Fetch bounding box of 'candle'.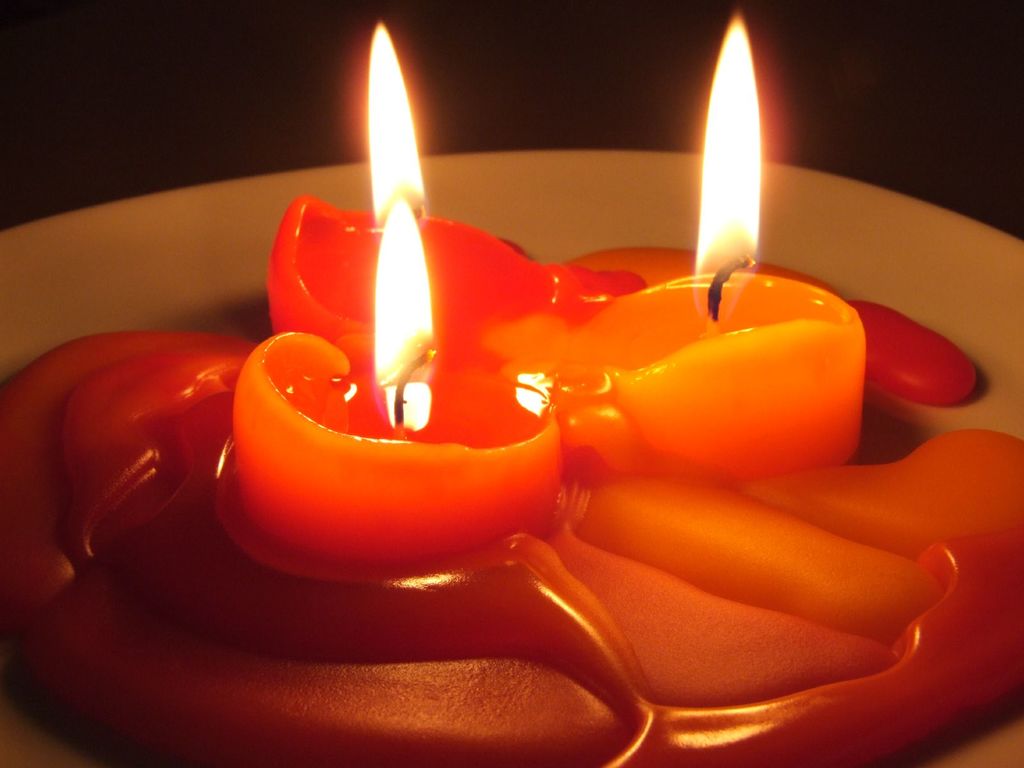
Bbox: (549,19,867,484).
